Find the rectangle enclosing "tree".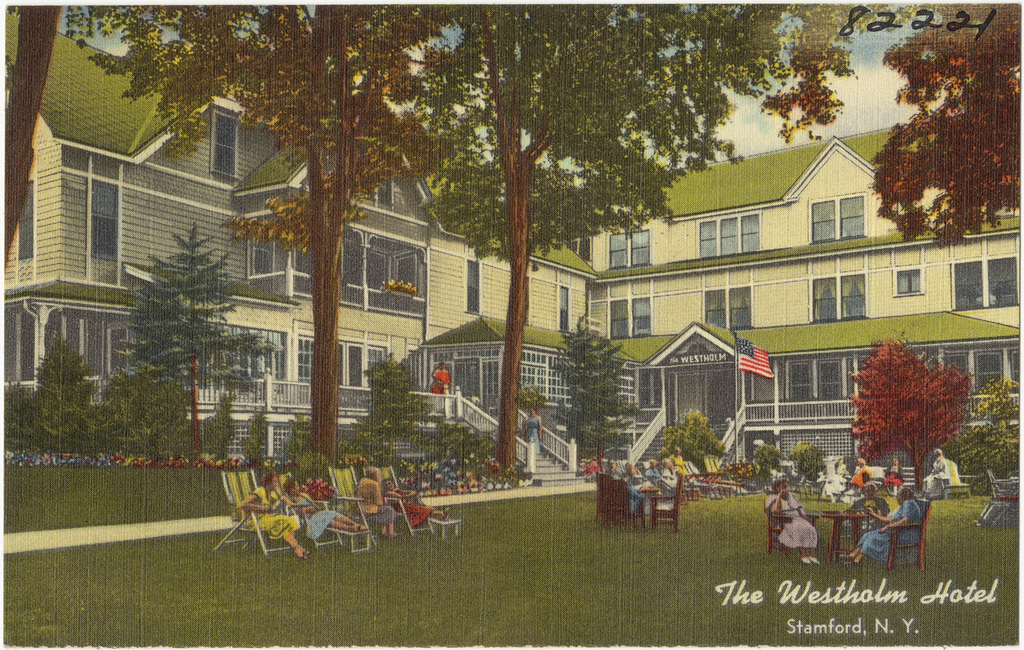
{"x1": 946, "y1": 376, "x2": 1023, "y2": 490}.
